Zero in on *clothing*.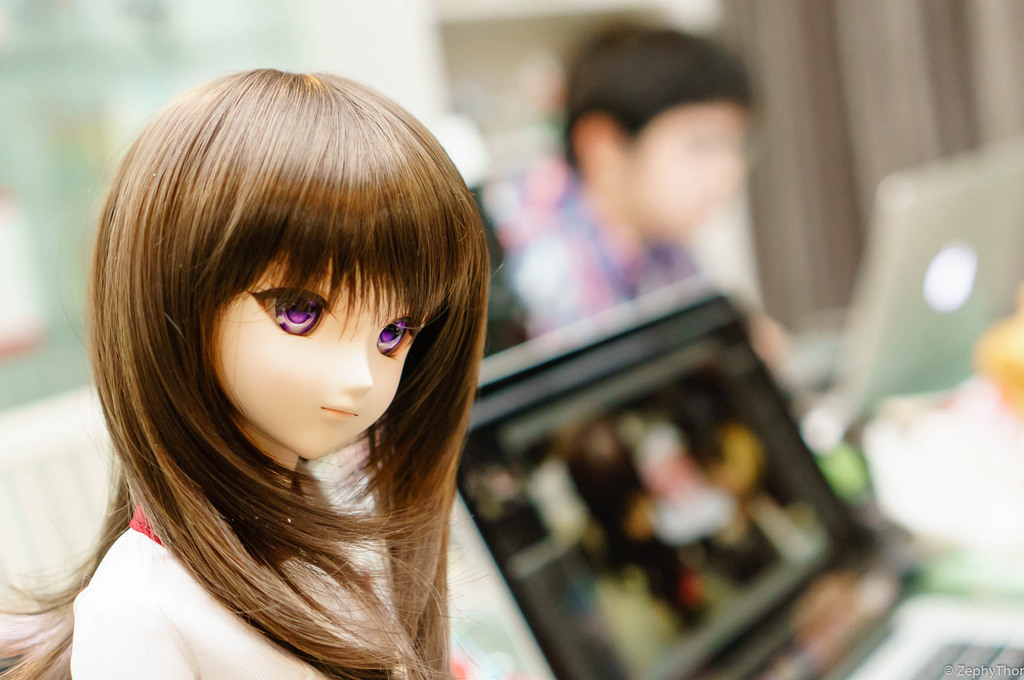
Zeroed in: locate(68, 503, 356, 679).
